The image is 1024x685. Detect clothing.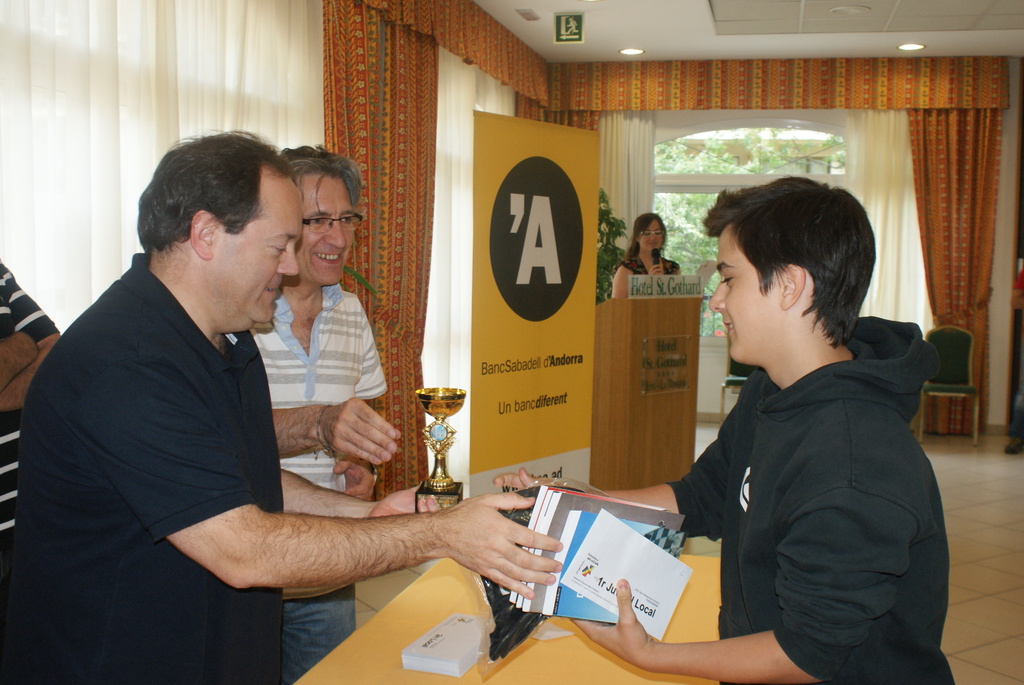
Detection: {"left": 249, "top": 281, "right": 390, "bottom": 684}.
